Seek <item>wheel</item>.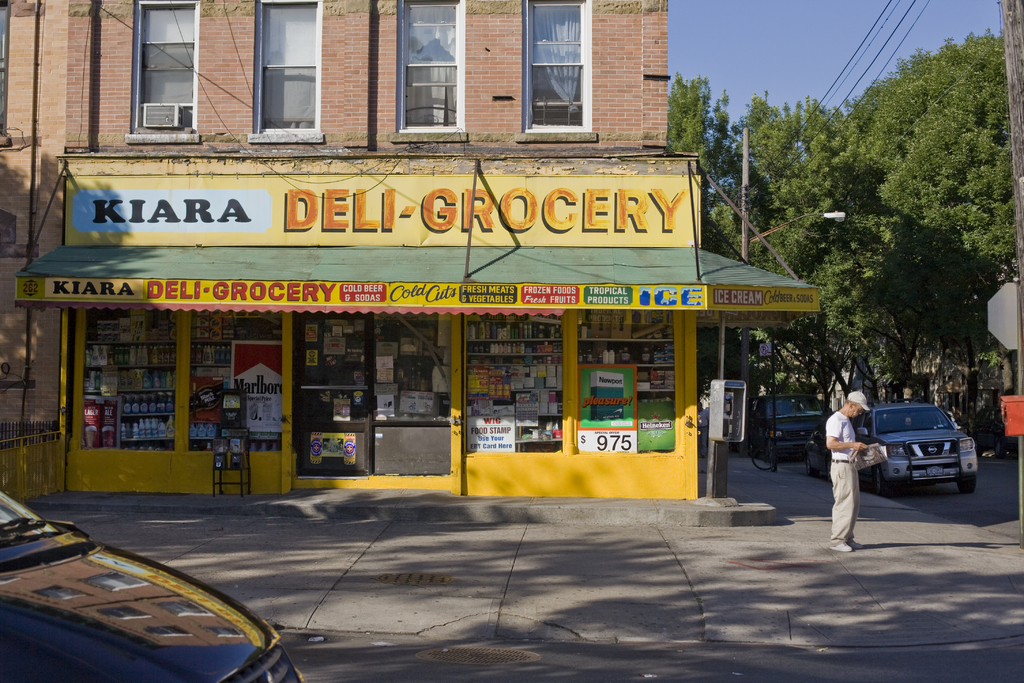
874 465 903 497.
